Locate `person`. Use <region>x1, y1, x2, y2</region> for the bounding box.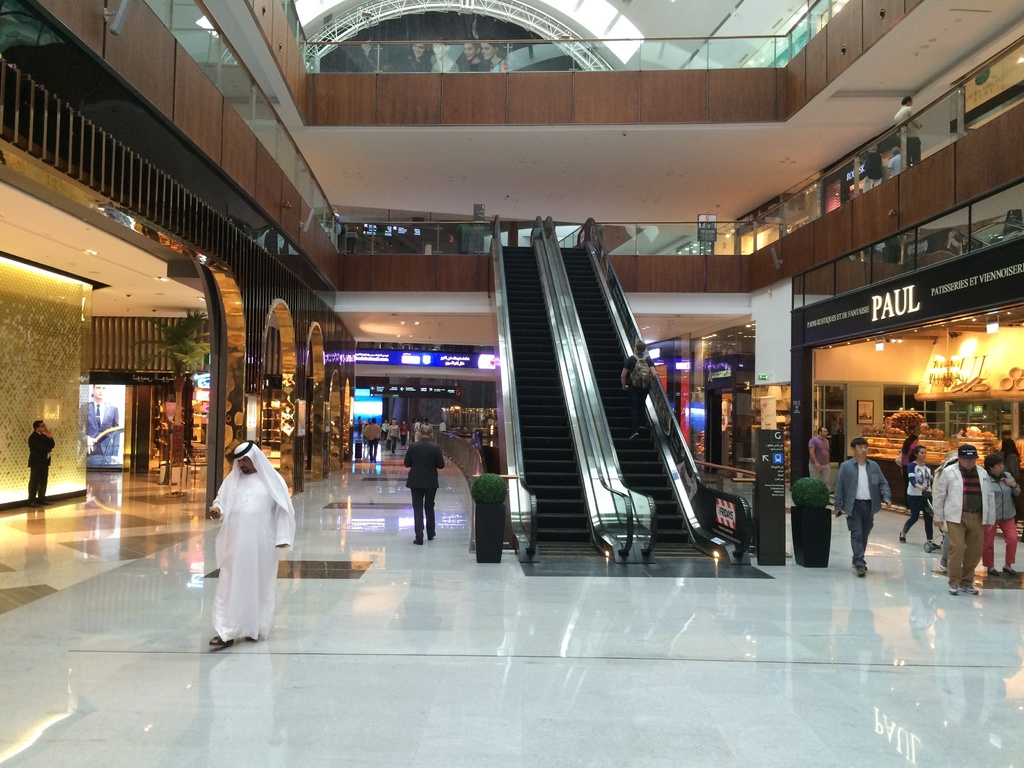
<region>75, 384, 122, 467</region>.
